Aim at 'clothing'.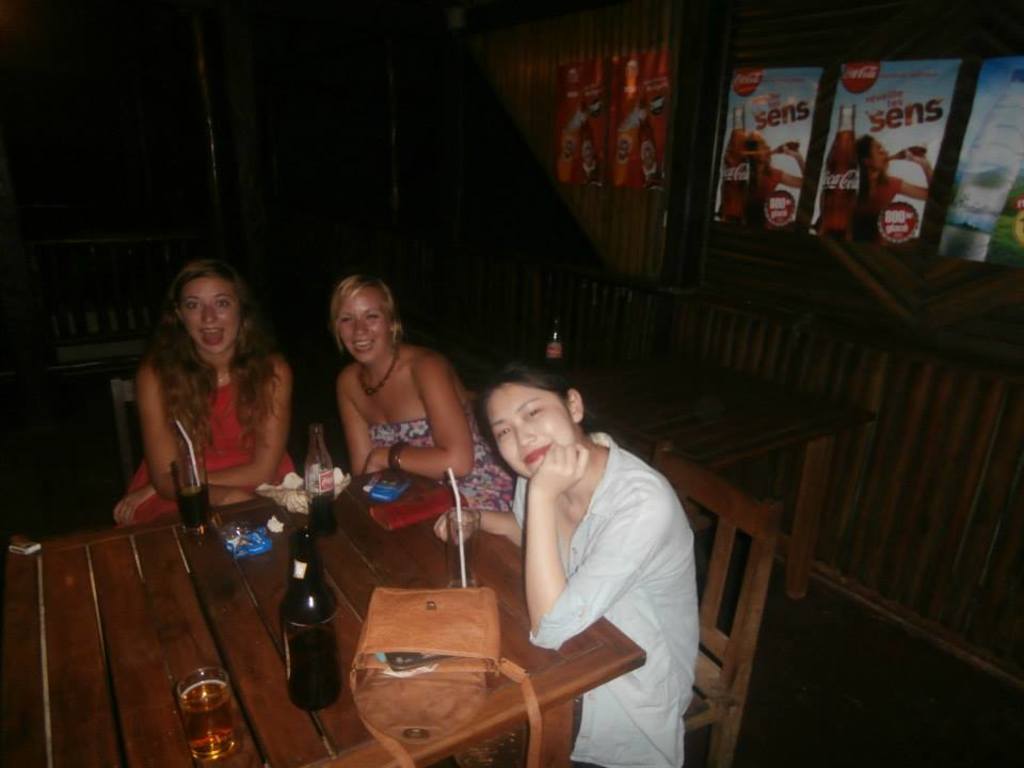
Aimed at bbox=[126, 365, 285, 527].
